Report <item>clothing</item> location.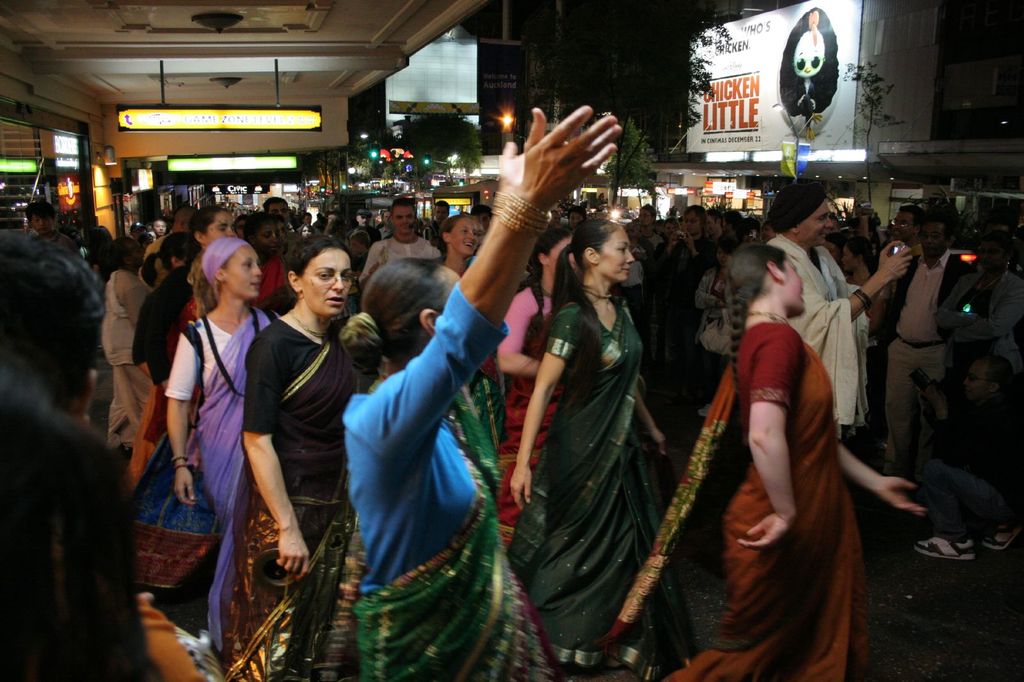
Report: detection(870, 239, 974, 467).
